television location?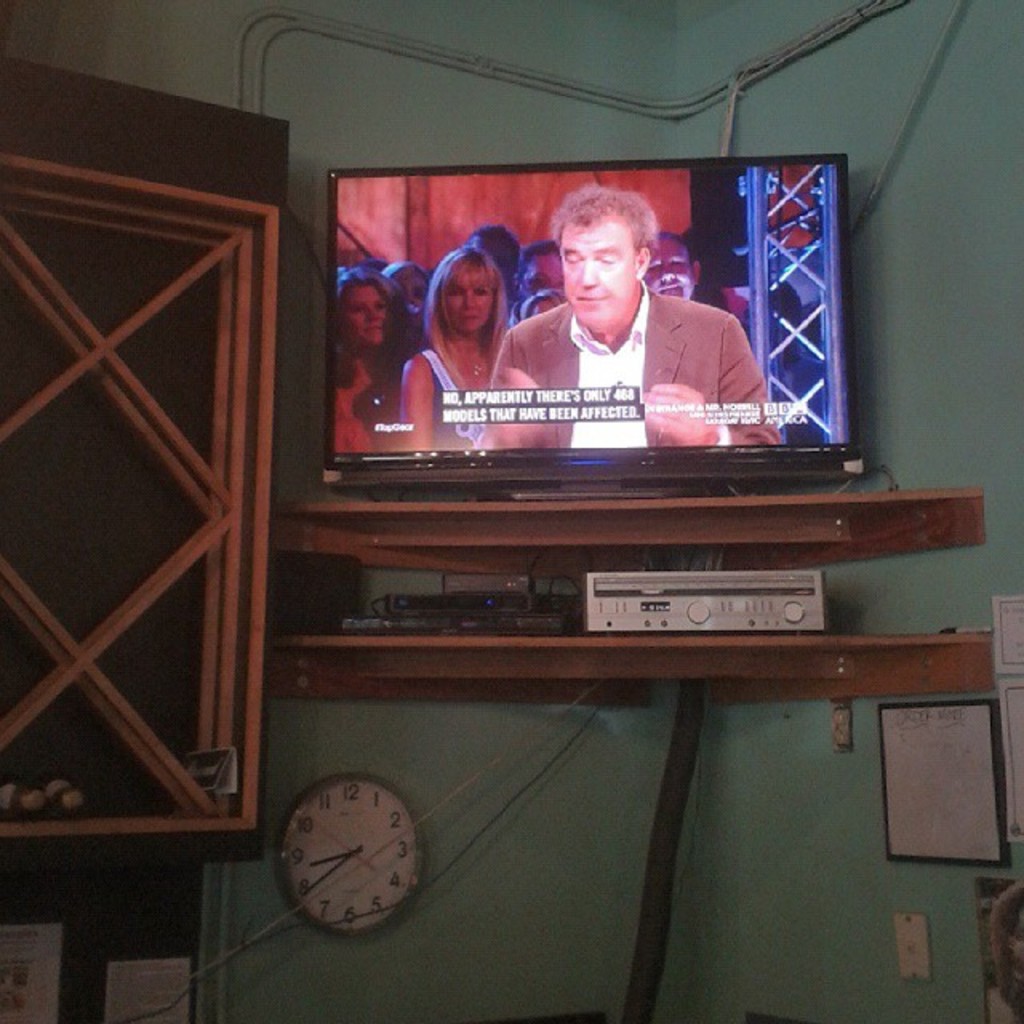
{"x1": 325, "y1": 152, "x2": 874, "y2": 482}
